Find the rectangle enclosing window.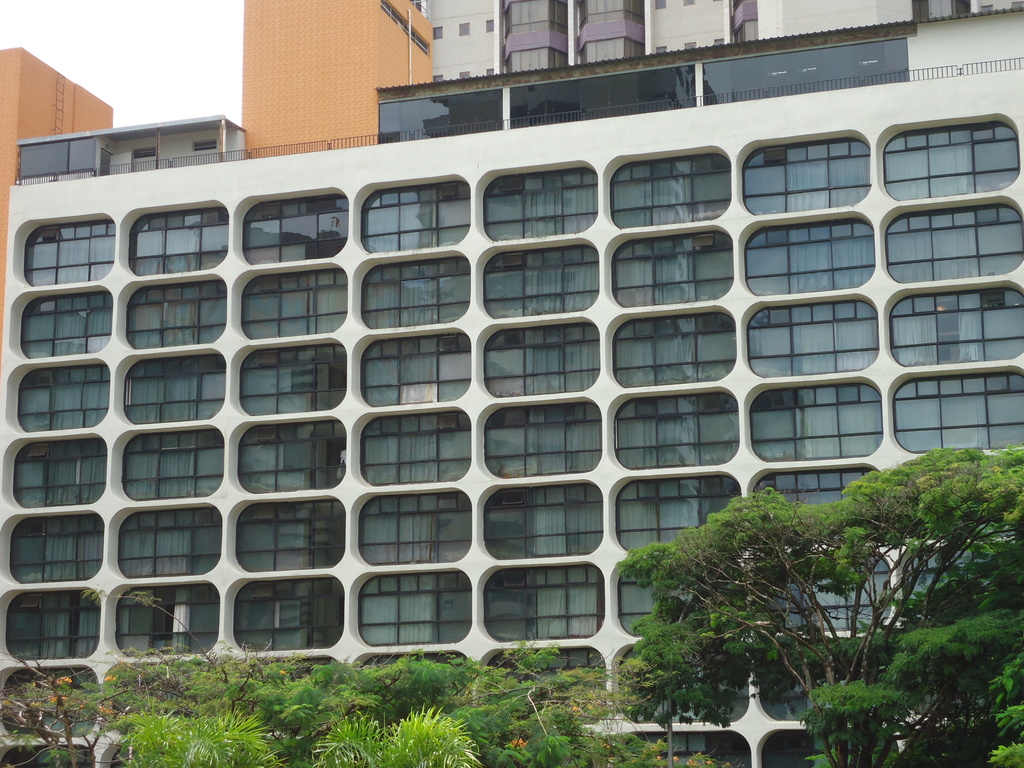
Rect(0, 662, 107, 739).
